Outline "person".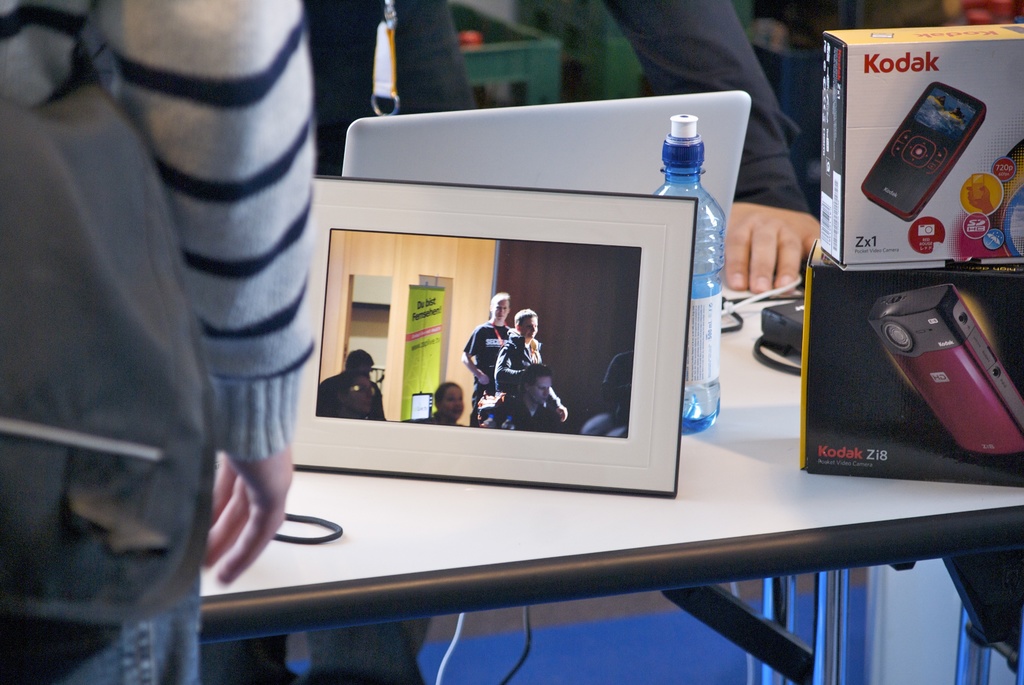
Outline: select_region(316, 351, 386, 423).
